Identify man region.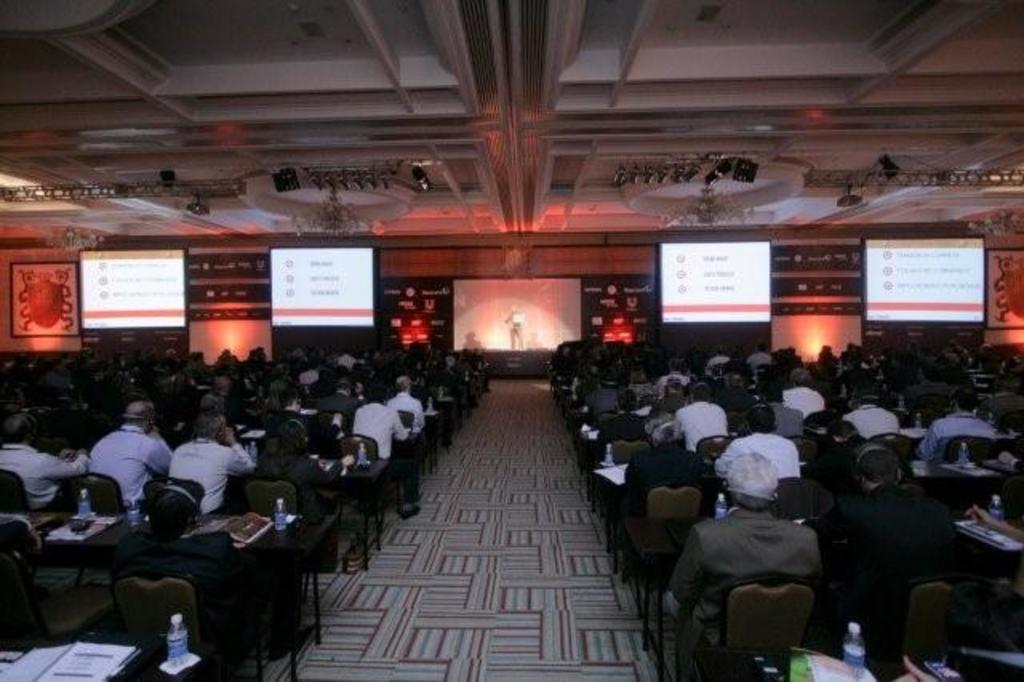
Region: (x1=272, y1=391, x2=304, y2=437).
